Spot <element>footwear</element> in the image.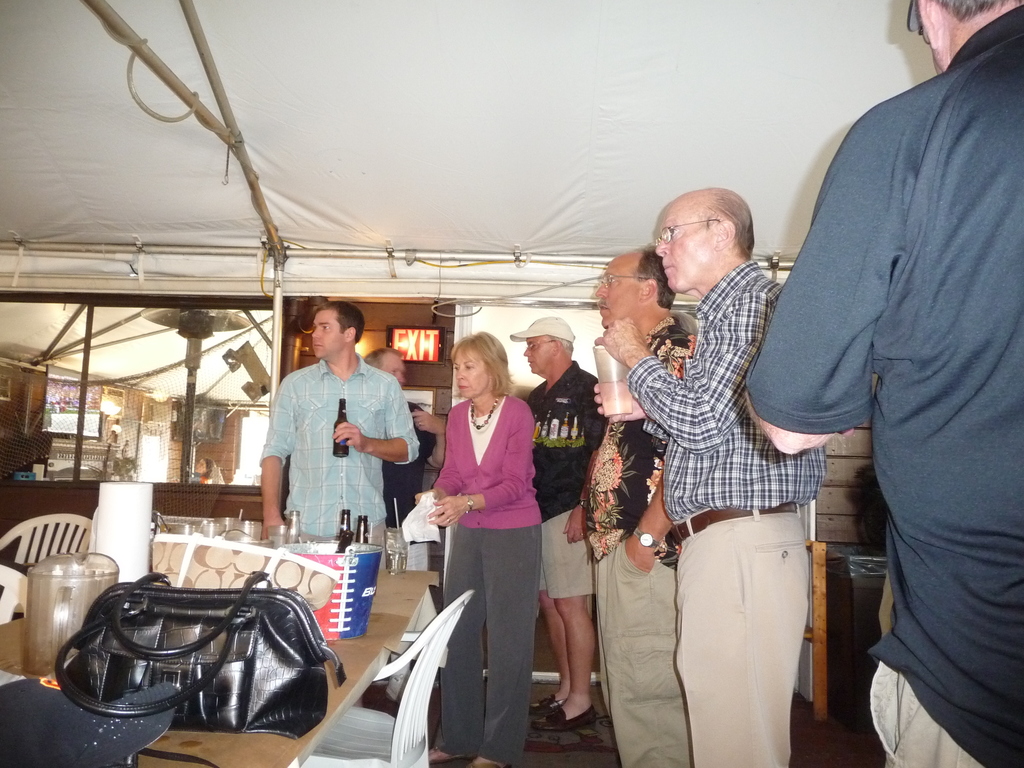
<element>footwear</element> found at {"left": 533, "top": 701, "right": 595, "bottom": 723}.
